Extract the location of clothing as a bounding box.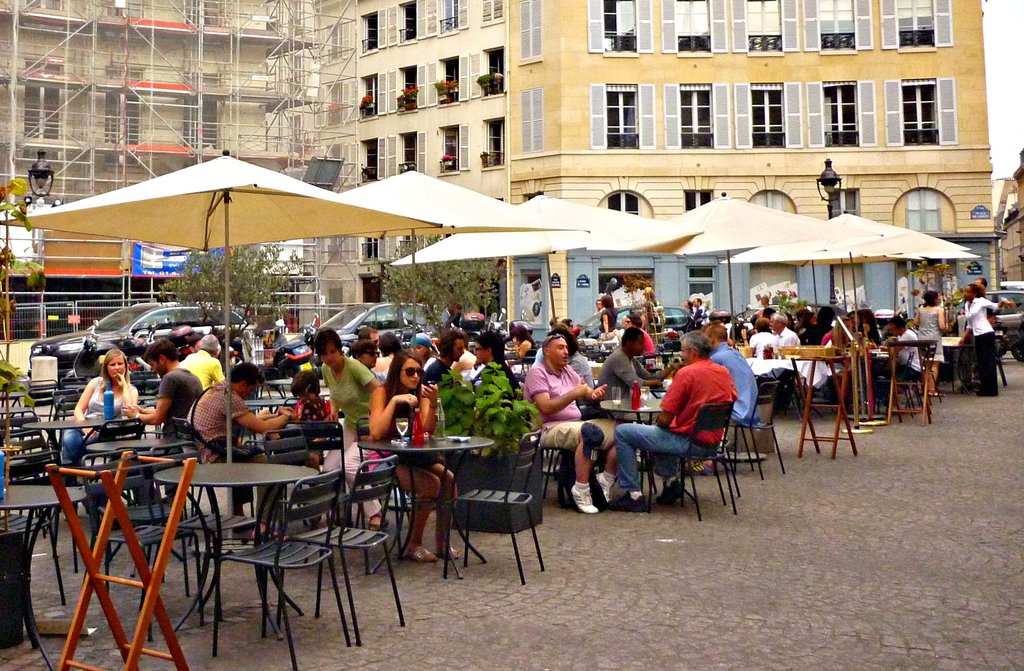
bbox=(593, 343, 657, 403).
